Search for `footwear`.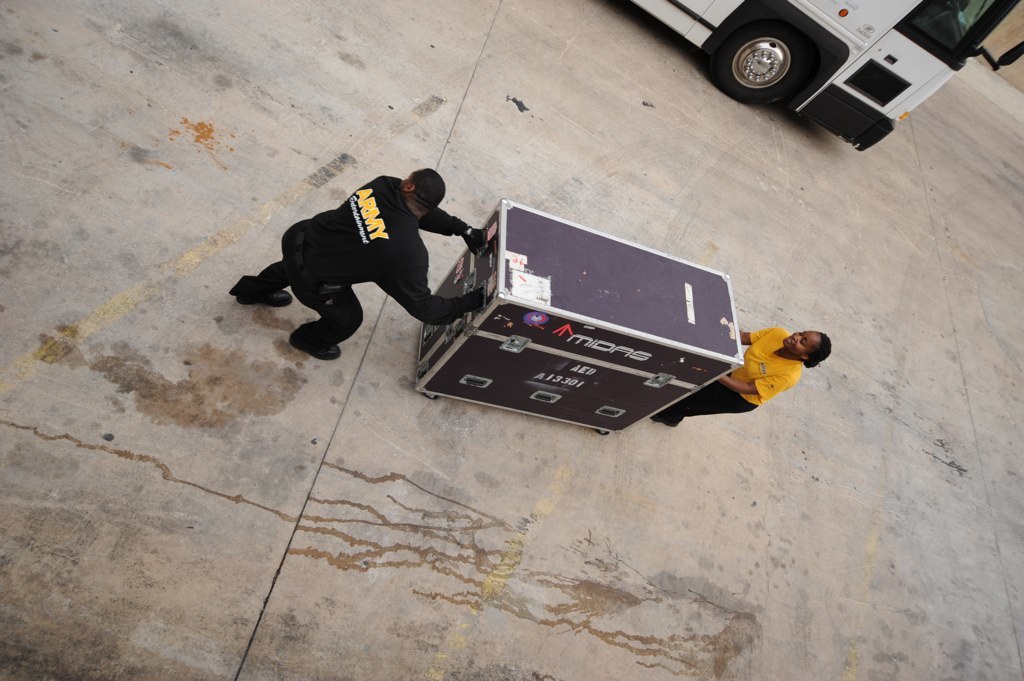
Found at BBox(291, 323, 341, 359).
